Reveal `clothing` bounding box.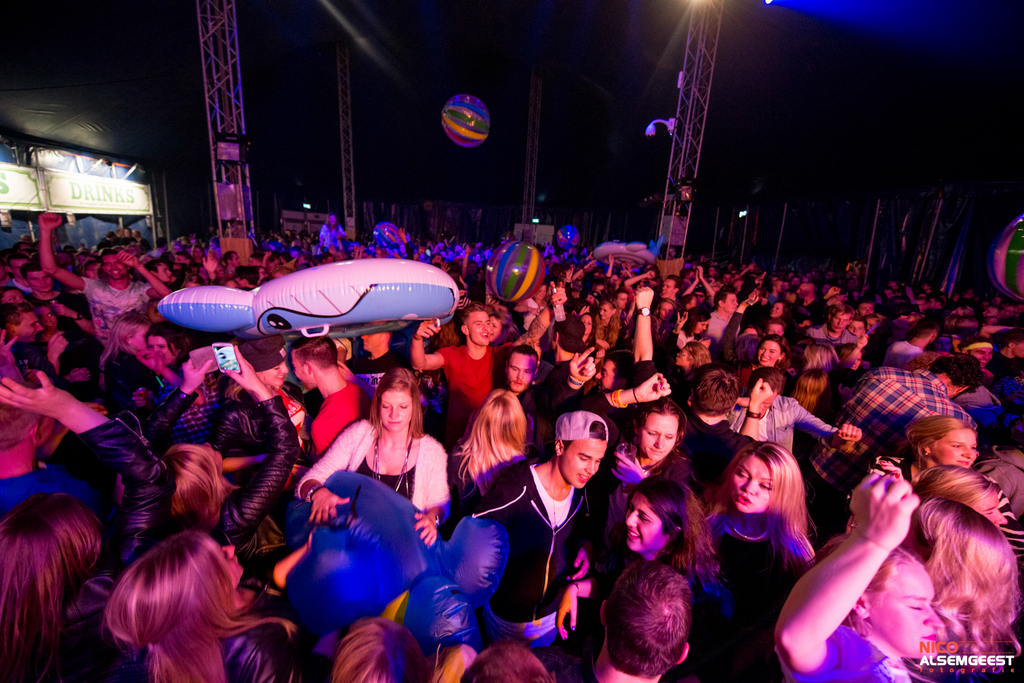
Revealed: 710/519/819/682.
